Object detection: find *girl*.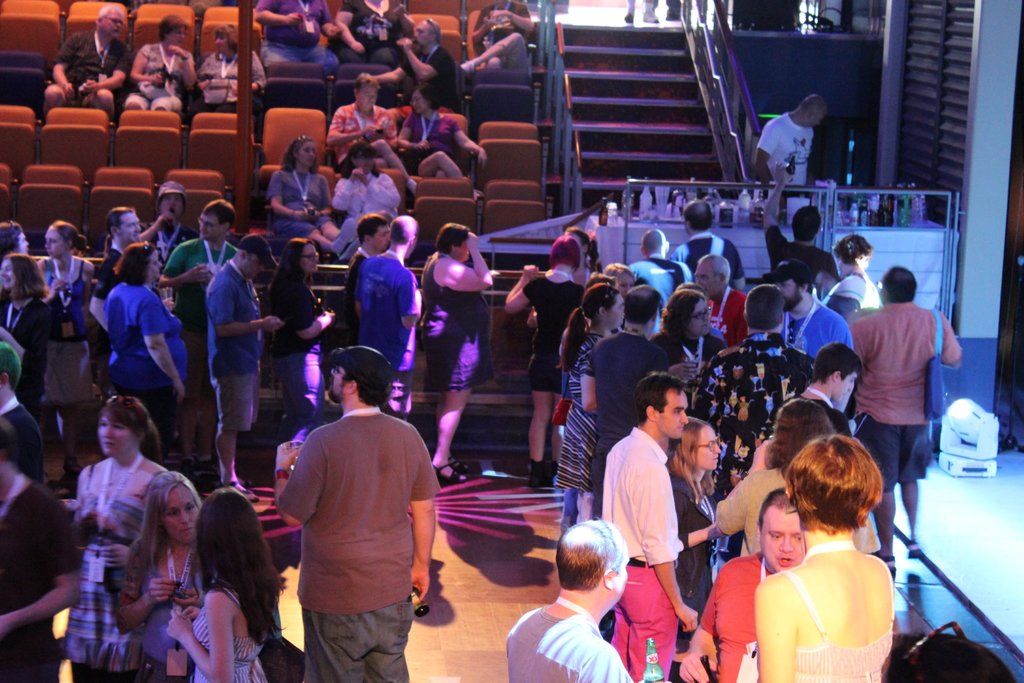
61/390/169/682.
